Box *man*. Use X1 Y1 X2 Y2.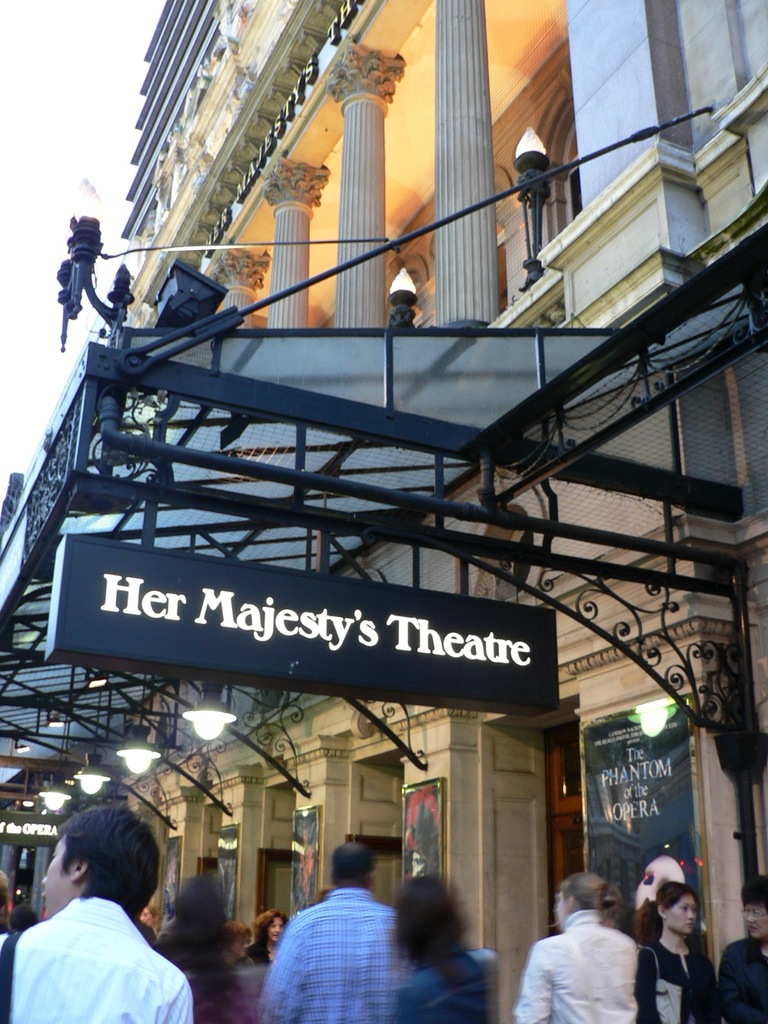
253 853 435 1017.
